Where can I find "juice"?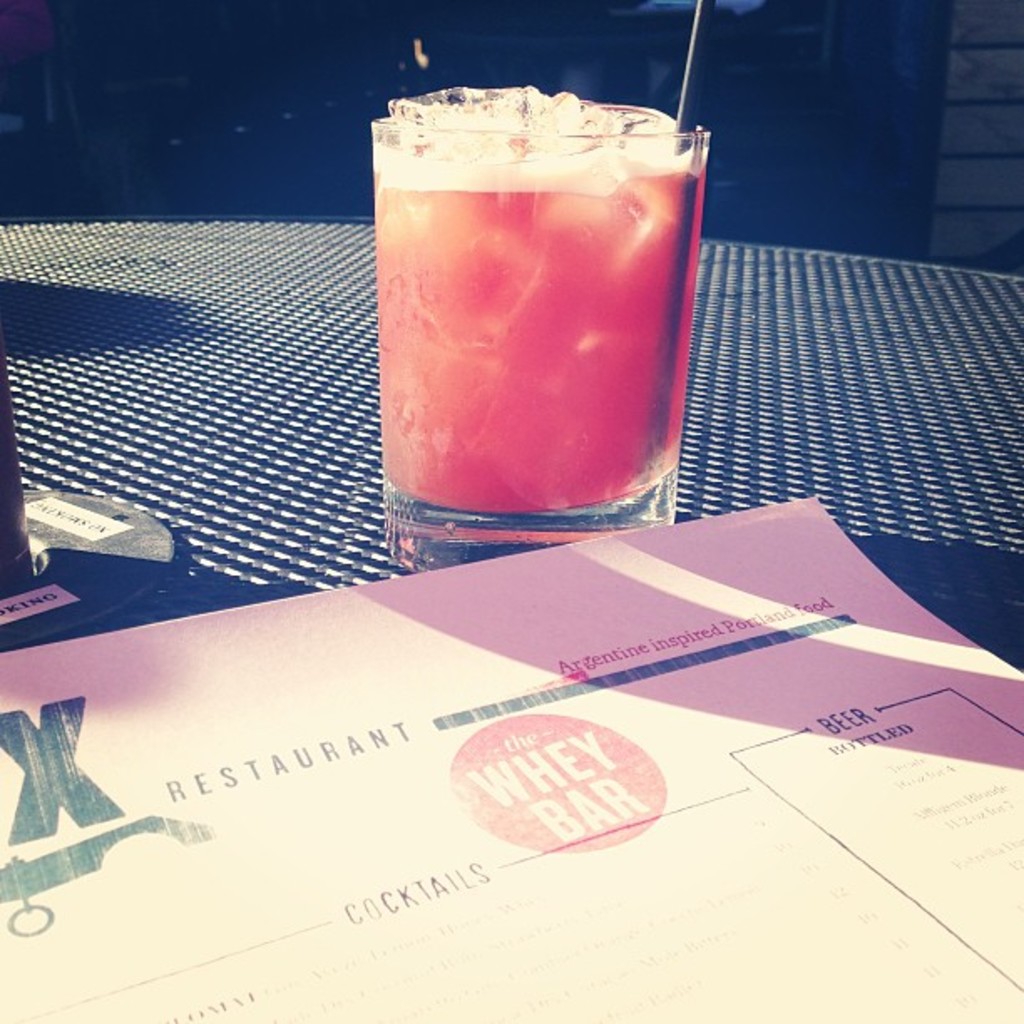
You can find it at [x1=375, y1=92, x2=706, y2=510].
